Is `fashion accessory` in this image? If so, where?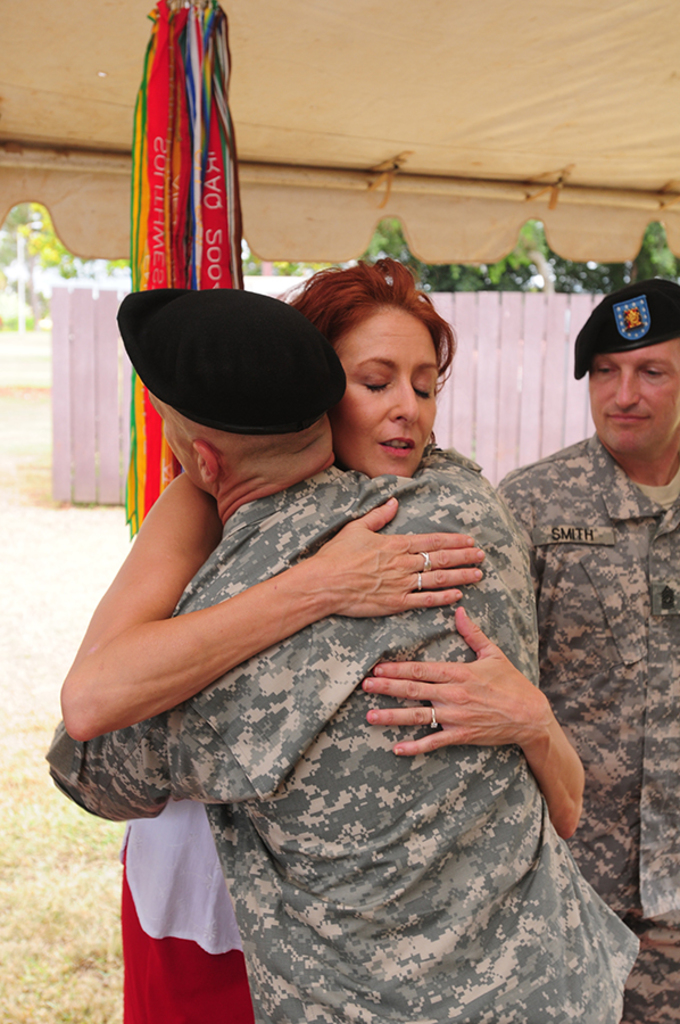
Yes, at box(416, 548, 432, 572).
